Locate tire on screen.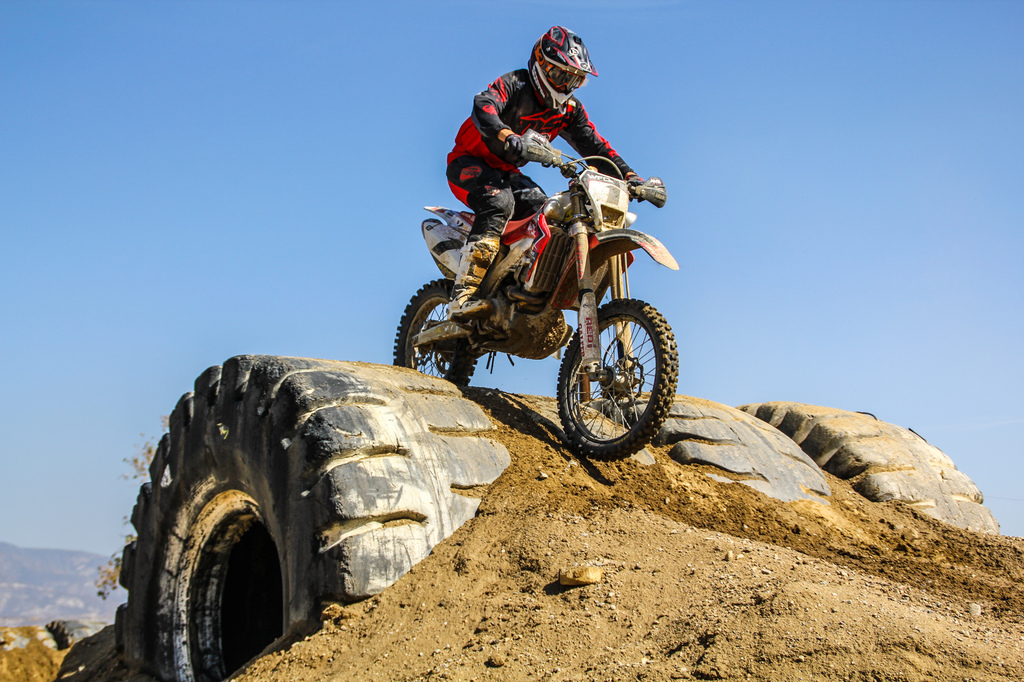
On screen at 389:279:476:392.
